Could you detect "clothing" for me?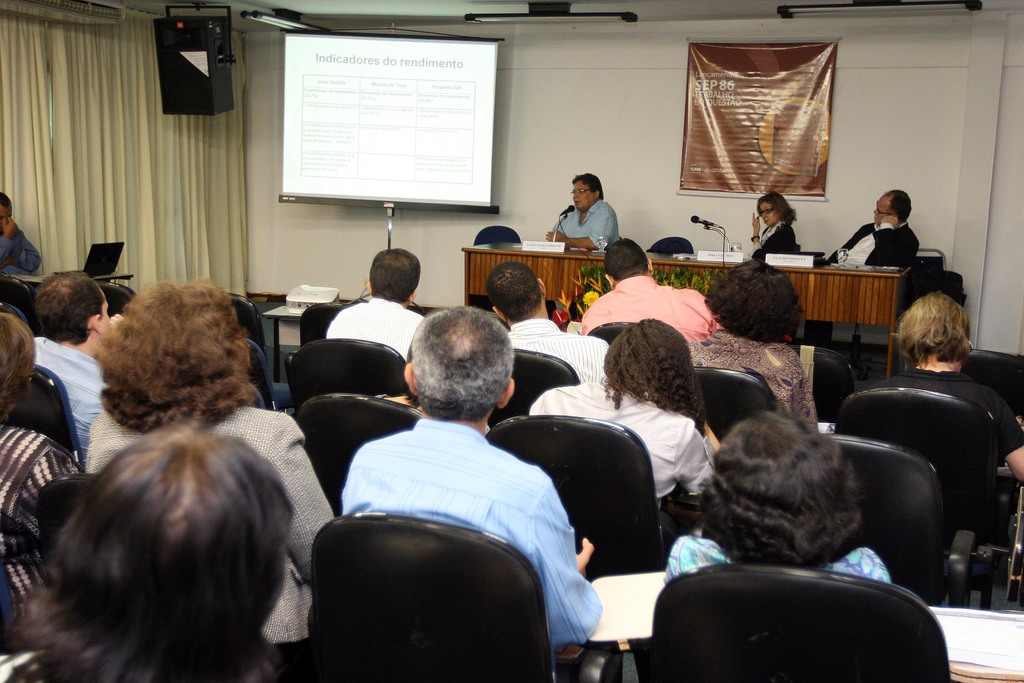
Detection result: <bbox>337, 424, 608, 655</bbox>.
